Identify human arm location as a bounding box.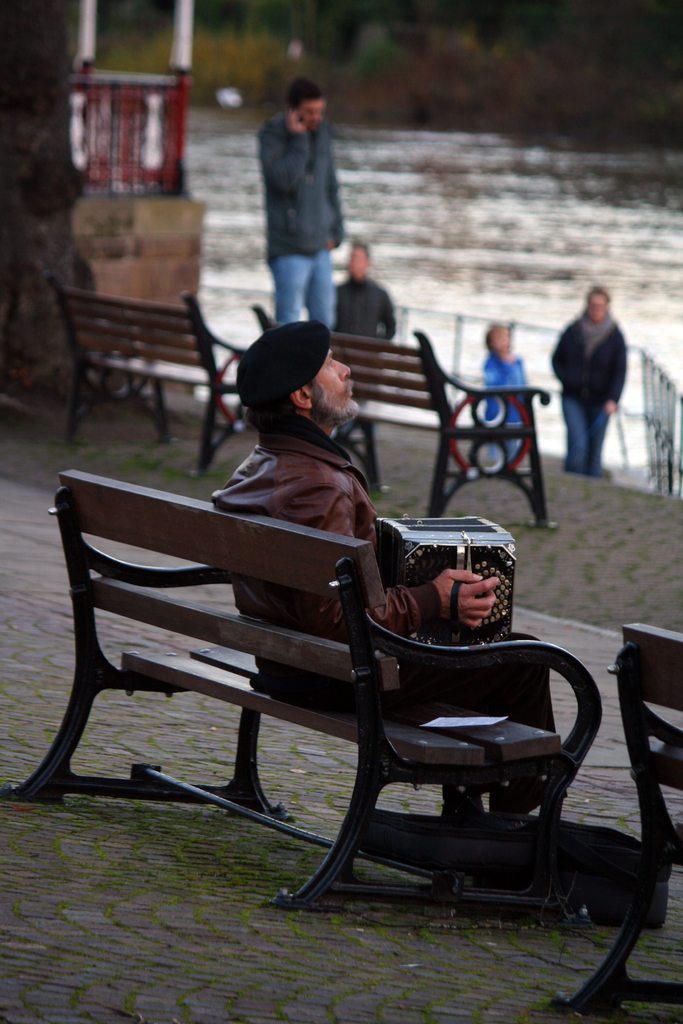
l=597, t=331, r=637, b=413.
